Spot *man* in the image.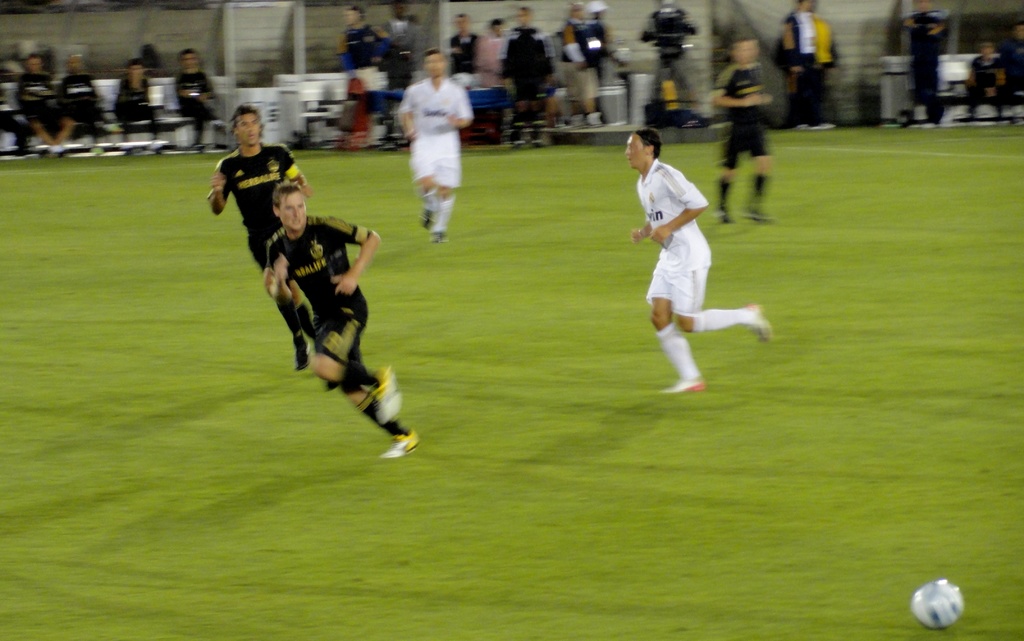
*man* found at (113,59,159,138).
